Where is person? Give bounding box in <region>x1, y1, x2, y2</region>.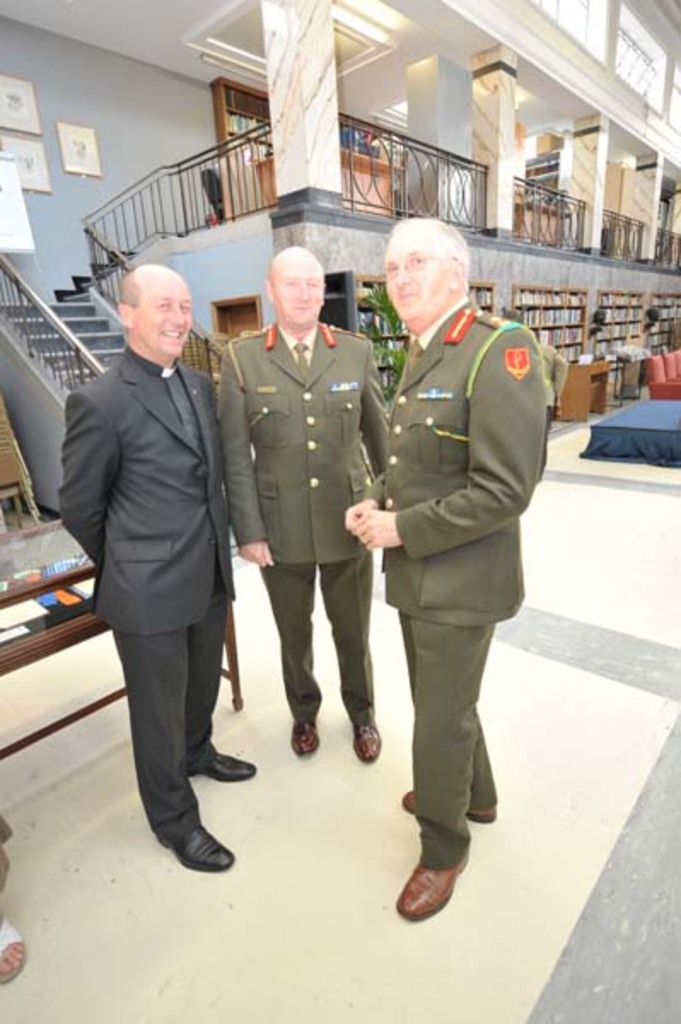
<region>55, 258, 256, 876</region>.
